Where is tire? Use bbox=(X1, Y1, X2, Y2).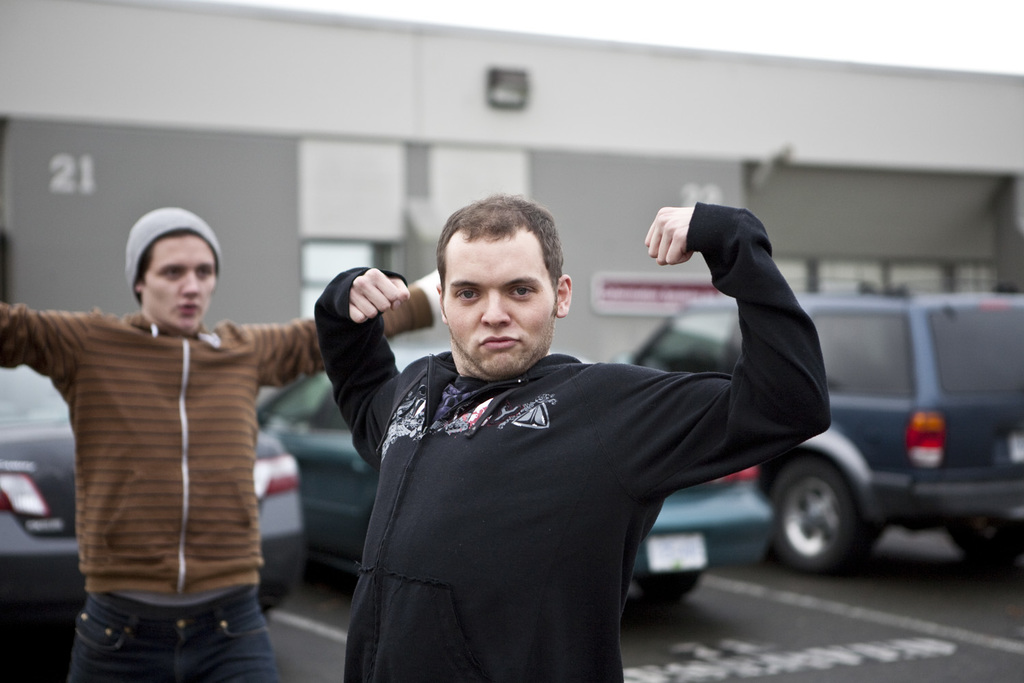
bbox=(937, 518, 1023, 569).
